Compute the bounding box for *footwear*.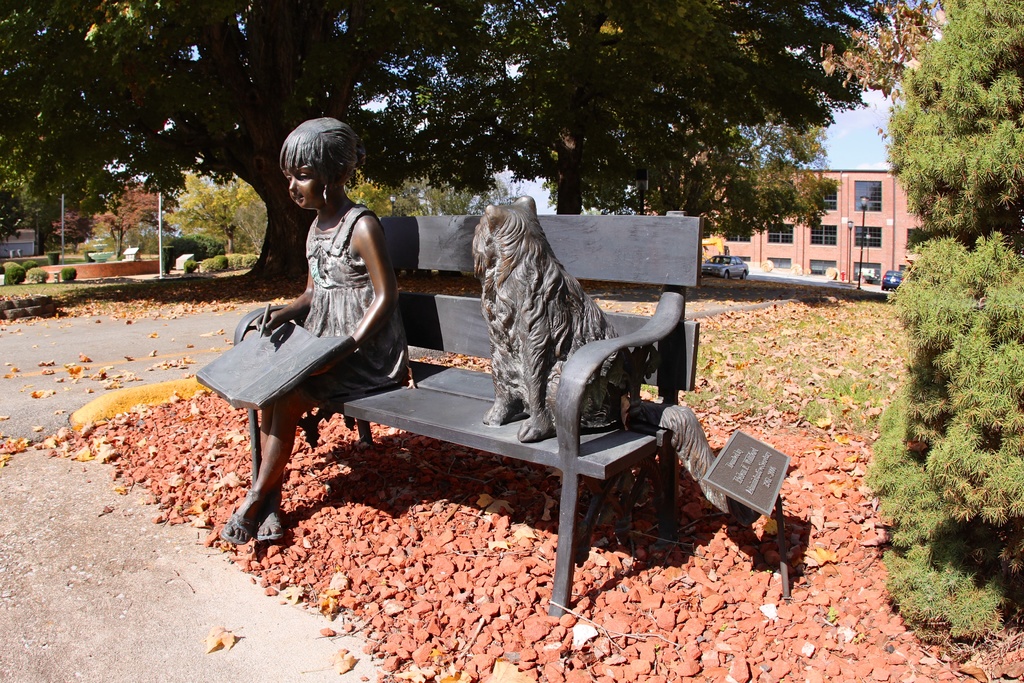
255,518,283,537.
